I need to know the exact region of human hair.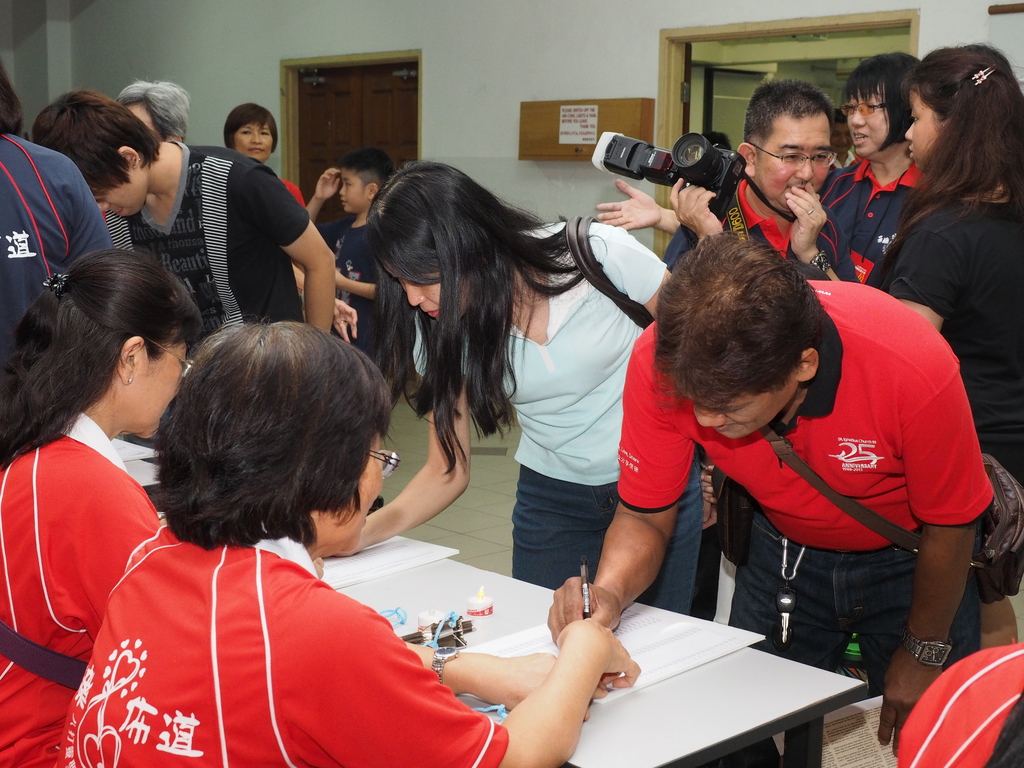
Region: BBox(113, 310, 390, 571).
